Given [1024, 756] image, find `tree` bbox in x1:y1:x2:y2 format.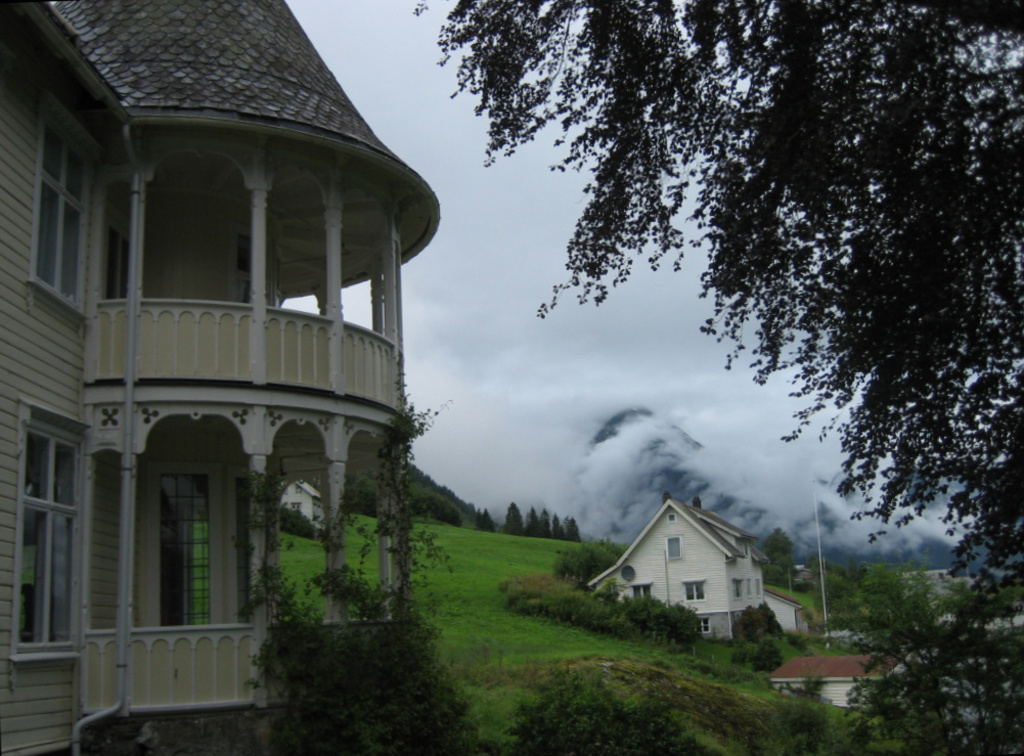
843:606:1023:753.
